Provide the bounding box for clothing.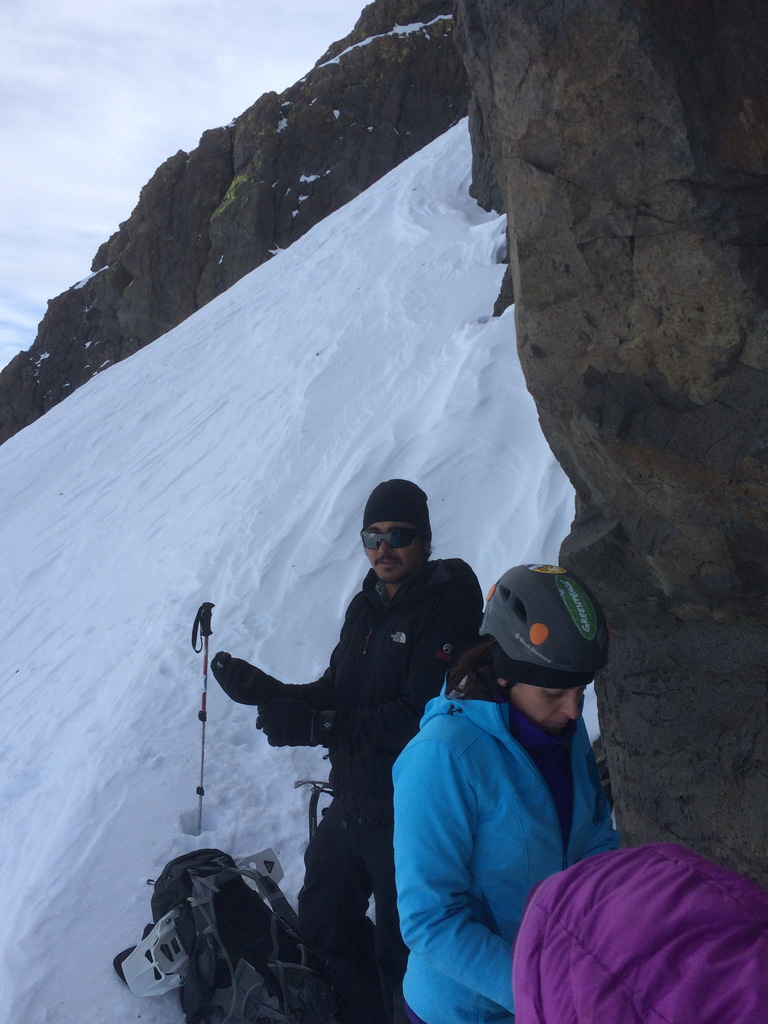
256 561 475 1023.
